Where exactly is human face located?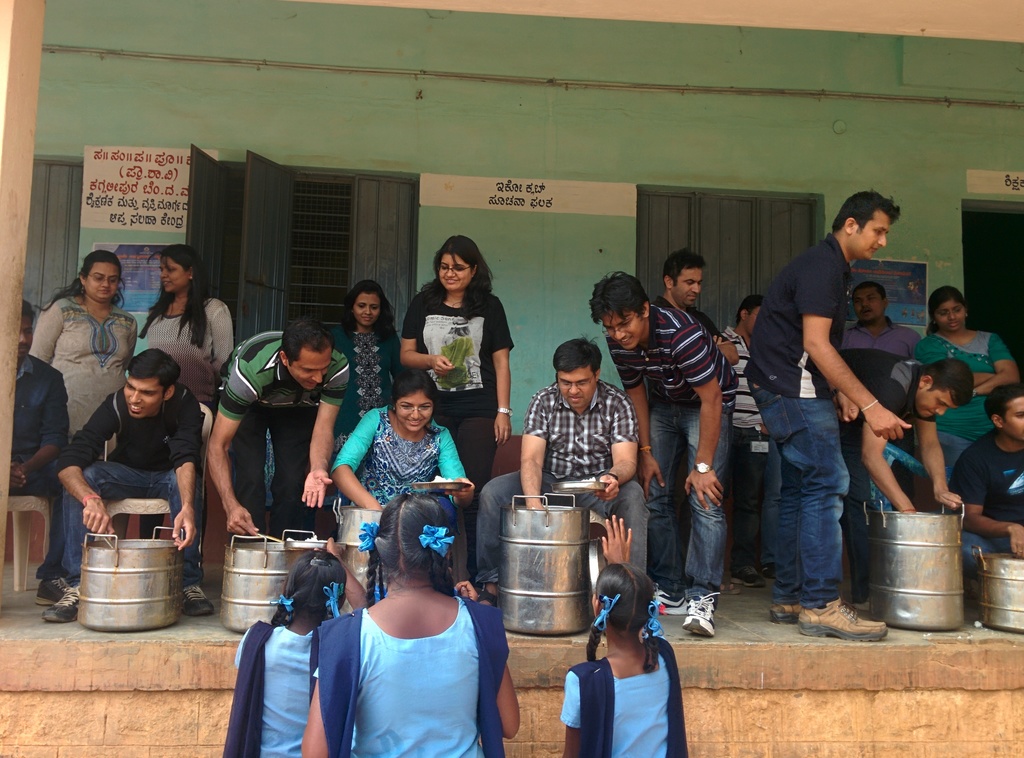
Its bounding box is 435:252:469:293.
